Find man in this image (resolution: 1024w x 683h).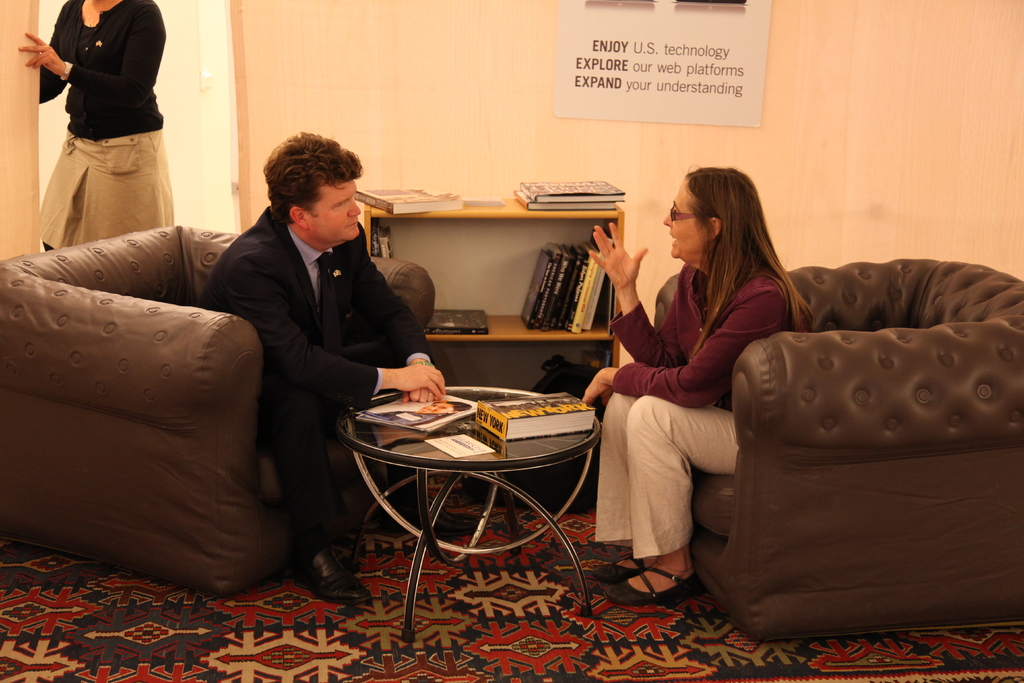
box=[197, 131, 447, 602].
